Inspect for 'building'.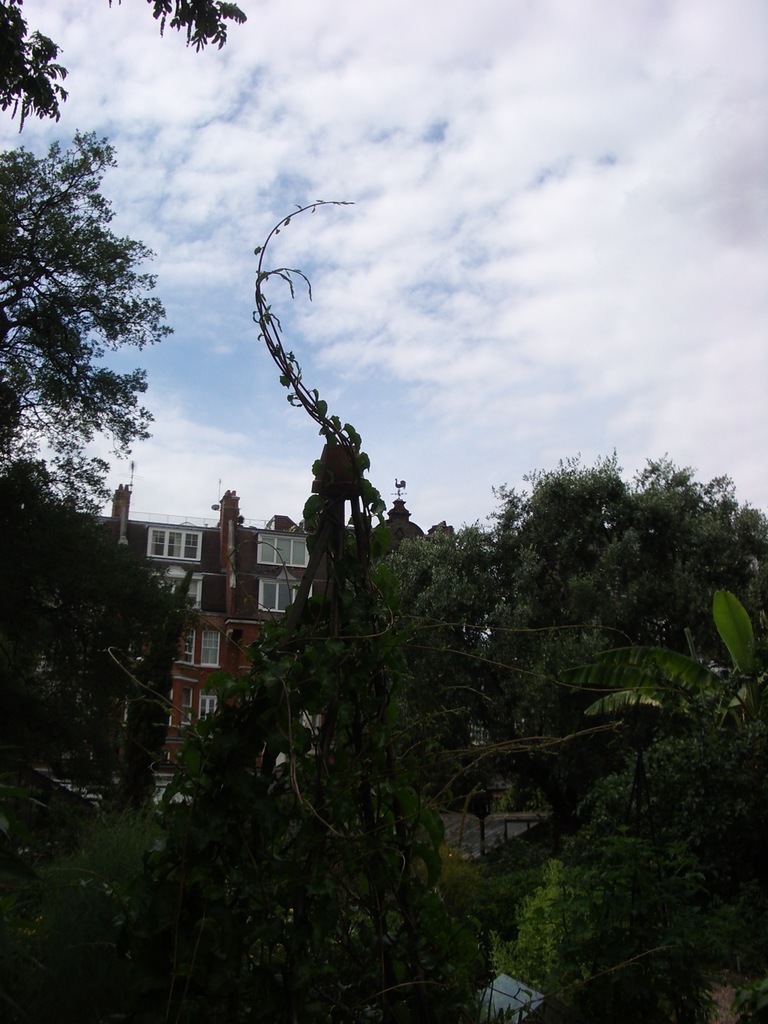
Inspection: (84, 493, 458, 771).
